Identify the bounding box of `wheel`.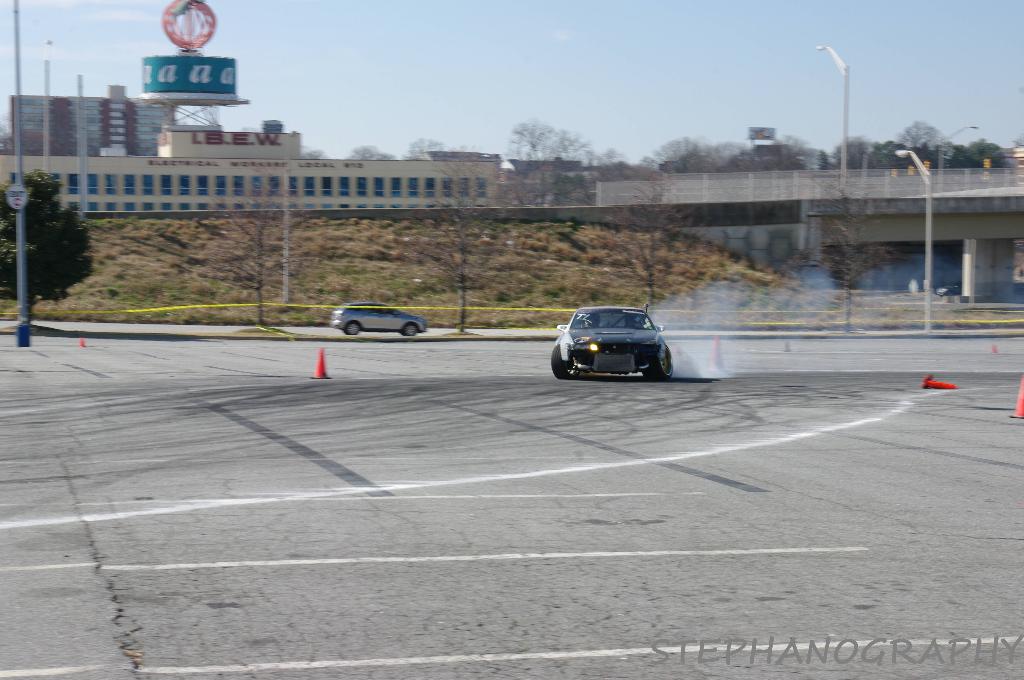
pyautogui.locateOnScreen(549, 341, 578, 378).
